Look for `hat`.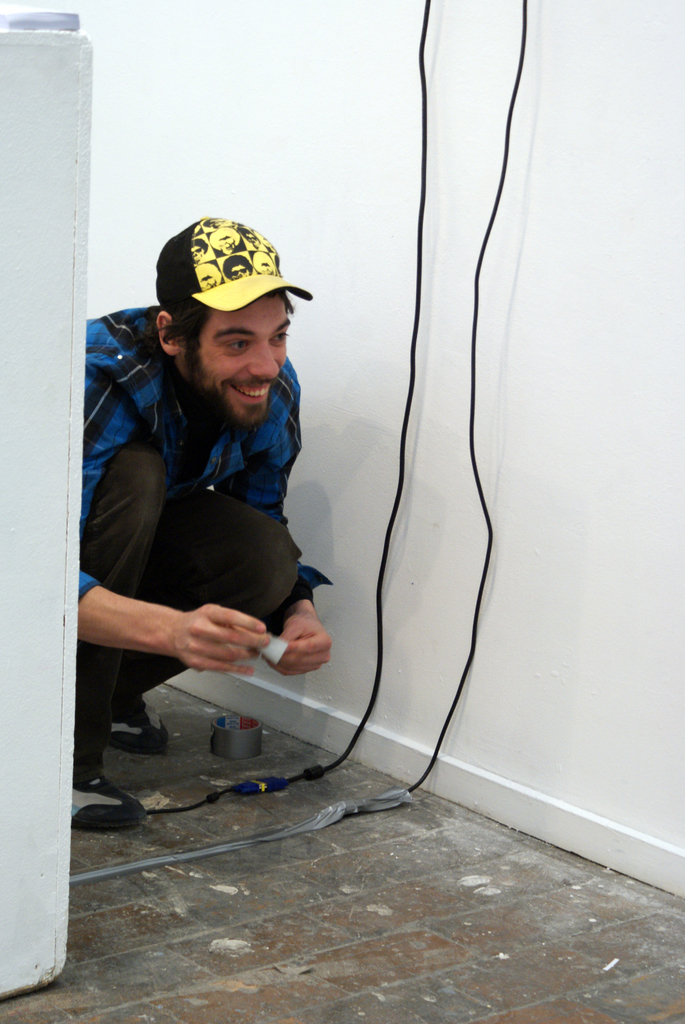
Found: bbox=[155, 213, 315, 314].
